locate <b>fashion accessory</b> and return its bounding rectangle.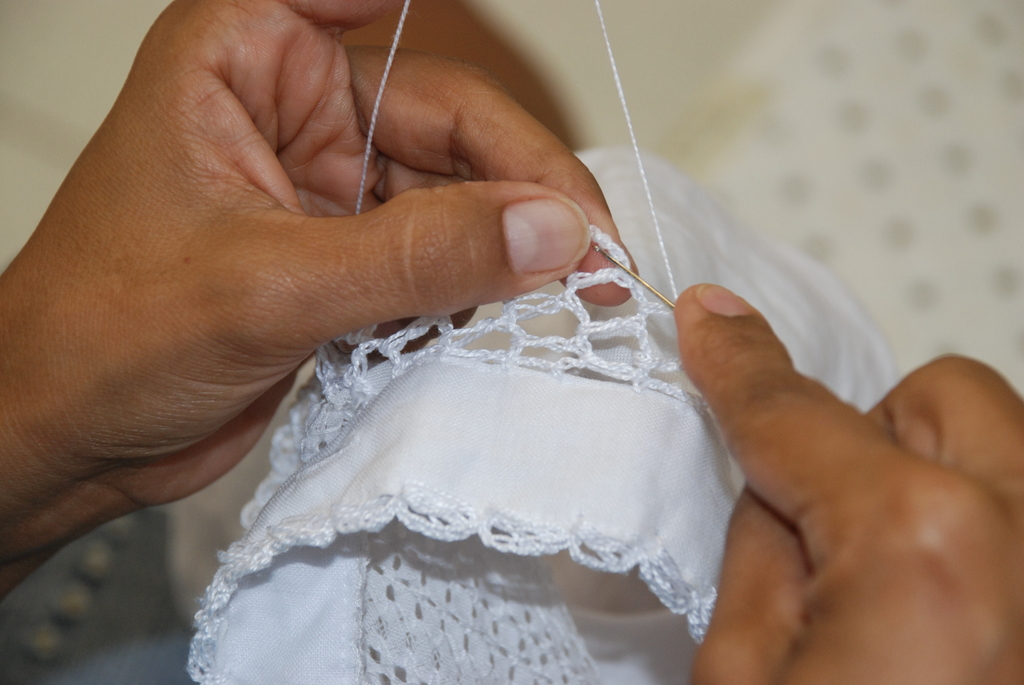
189,0,892,684.
